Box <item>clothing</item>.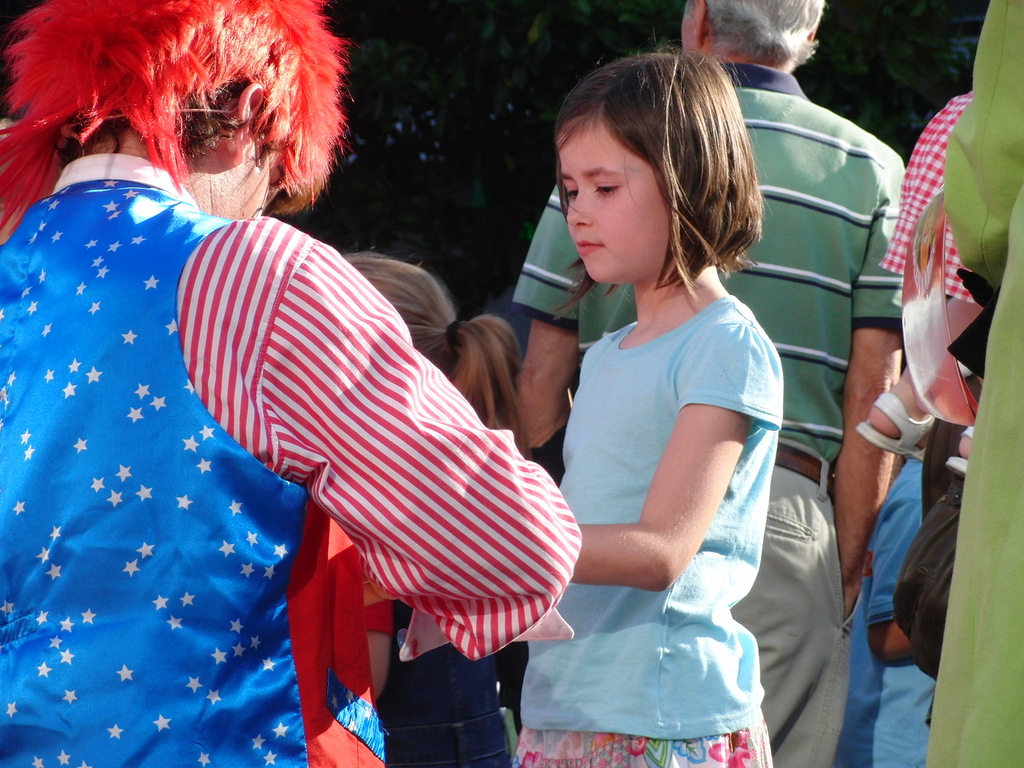
BBox(844, 451, 936, 765).
